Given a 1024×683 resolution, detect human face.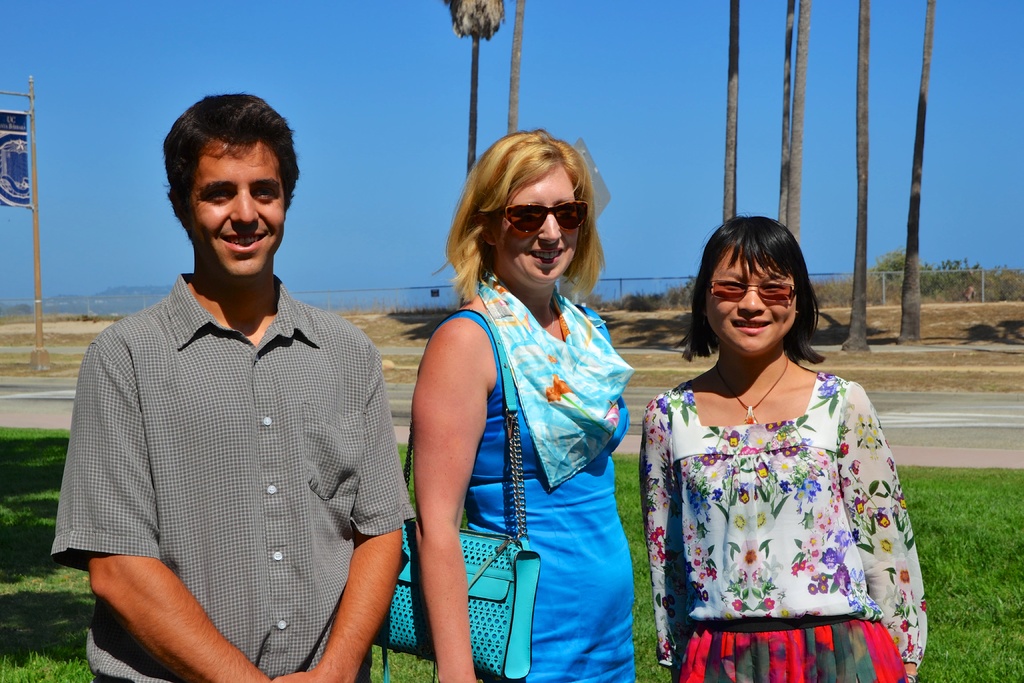
select_region(495, 168, 584, 288).
